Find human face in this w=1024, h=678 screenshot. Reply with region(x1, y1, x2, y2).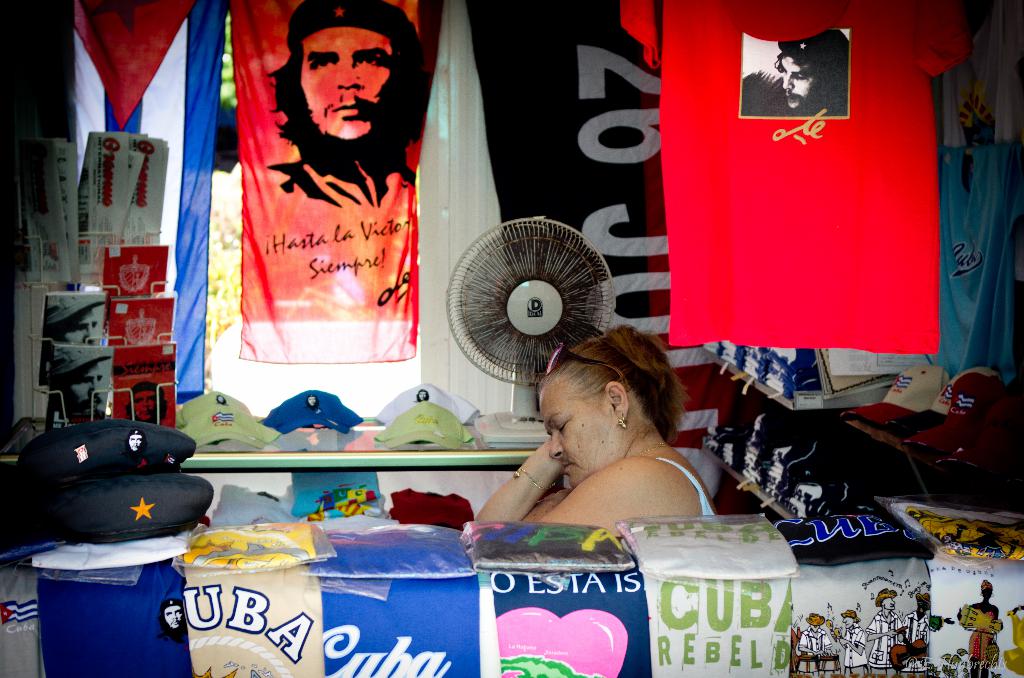
region(130, 386, 161, 420).
